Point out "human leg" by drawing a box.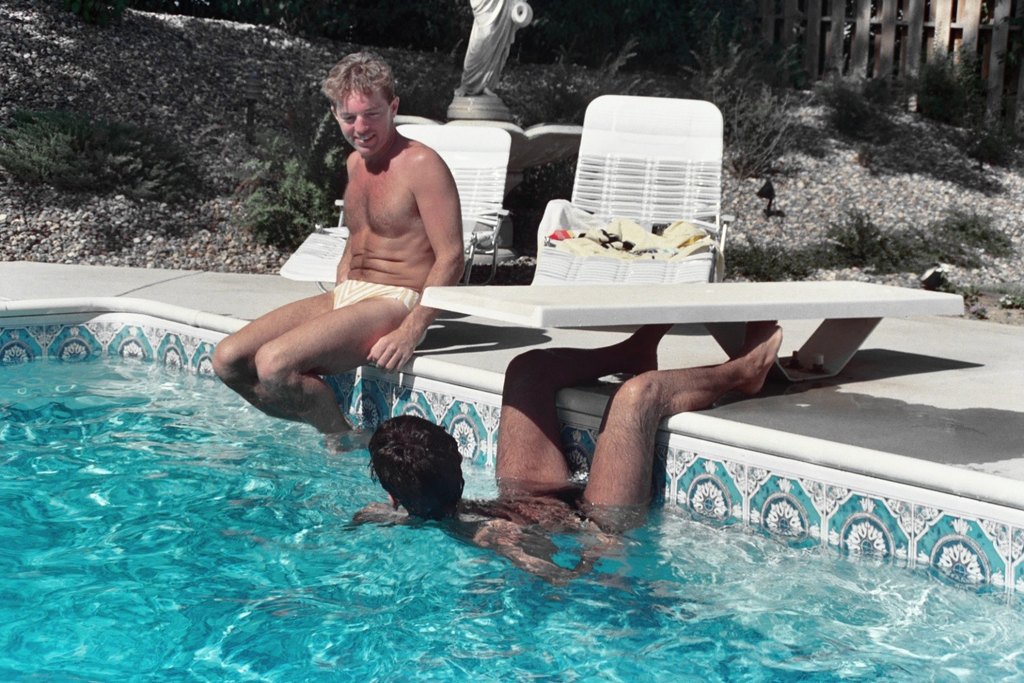
(214,288,347,425).
